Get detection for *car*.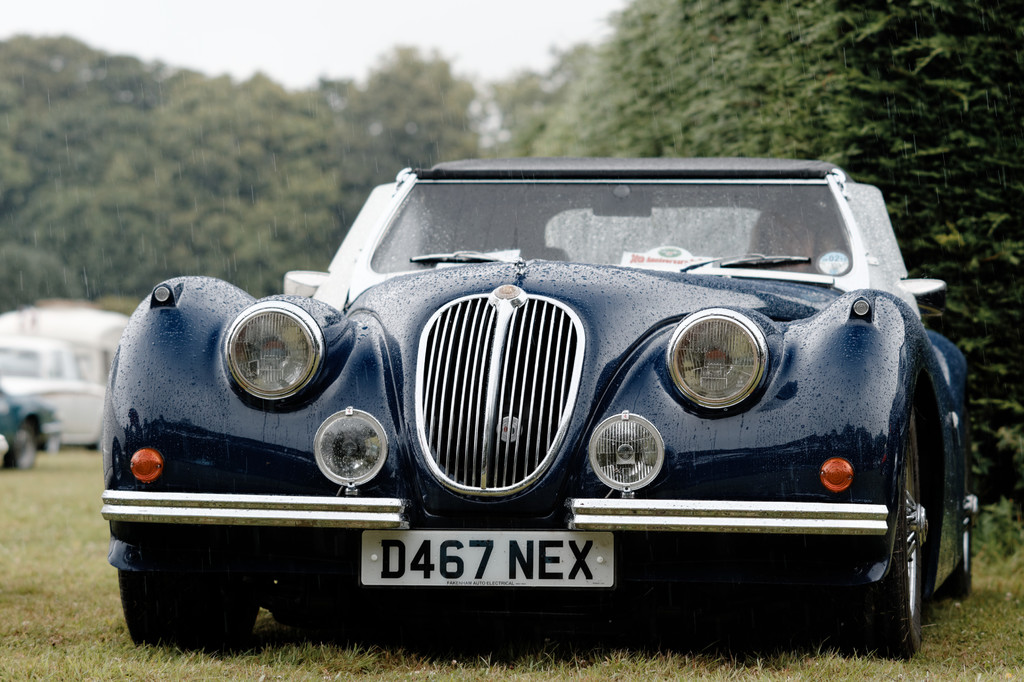
Detection: [x1=99, y1=160, x2=979, y2=659].
